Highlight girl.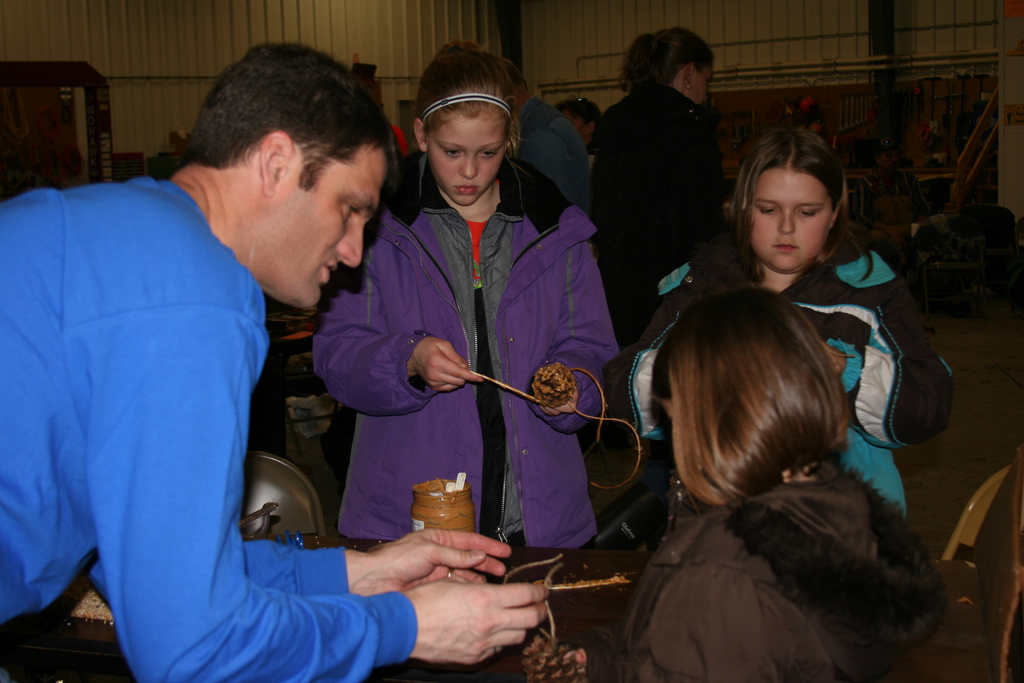
Highlighted region: region(626, 126, 952, 525).
